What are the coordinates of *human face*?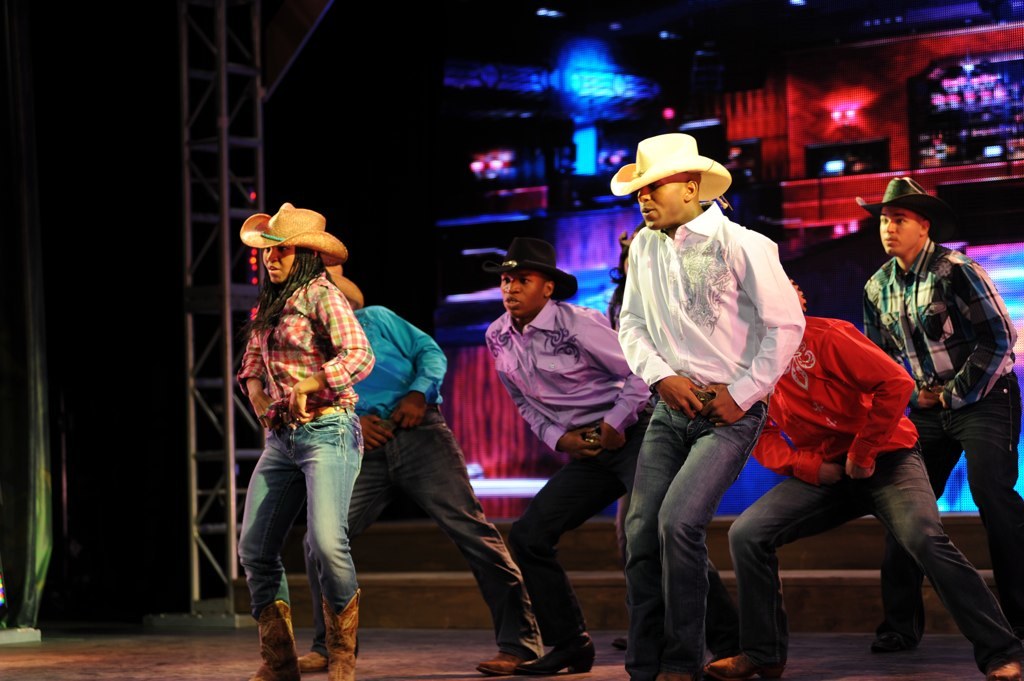
rect(879, 207, 920, 256).
